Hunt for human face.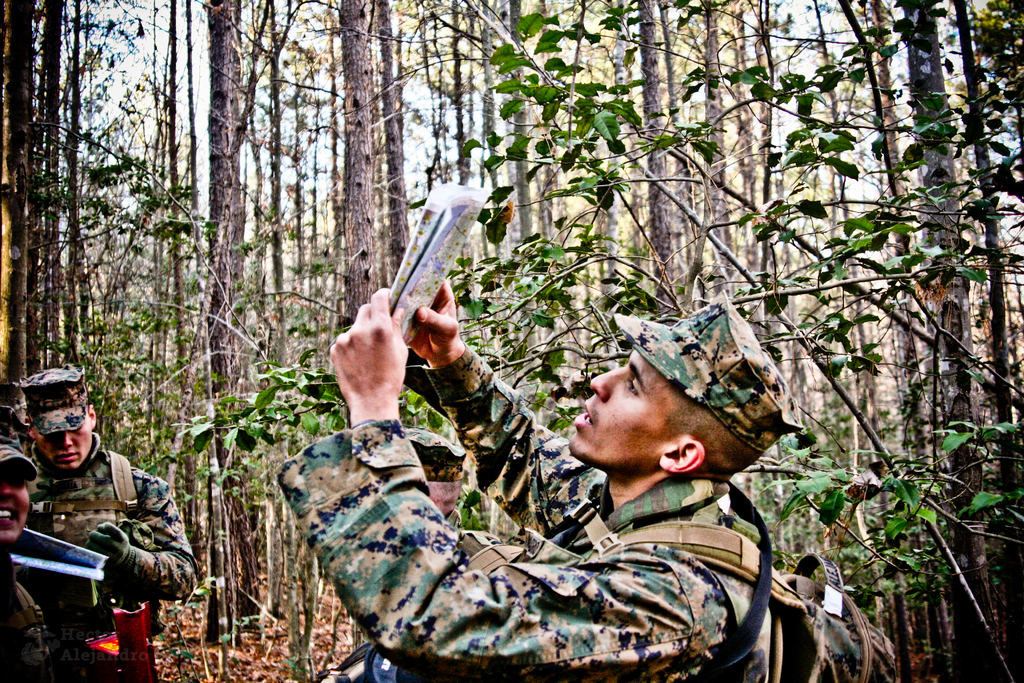
Hunted down at bbox=(33, 409, 89, 472).
